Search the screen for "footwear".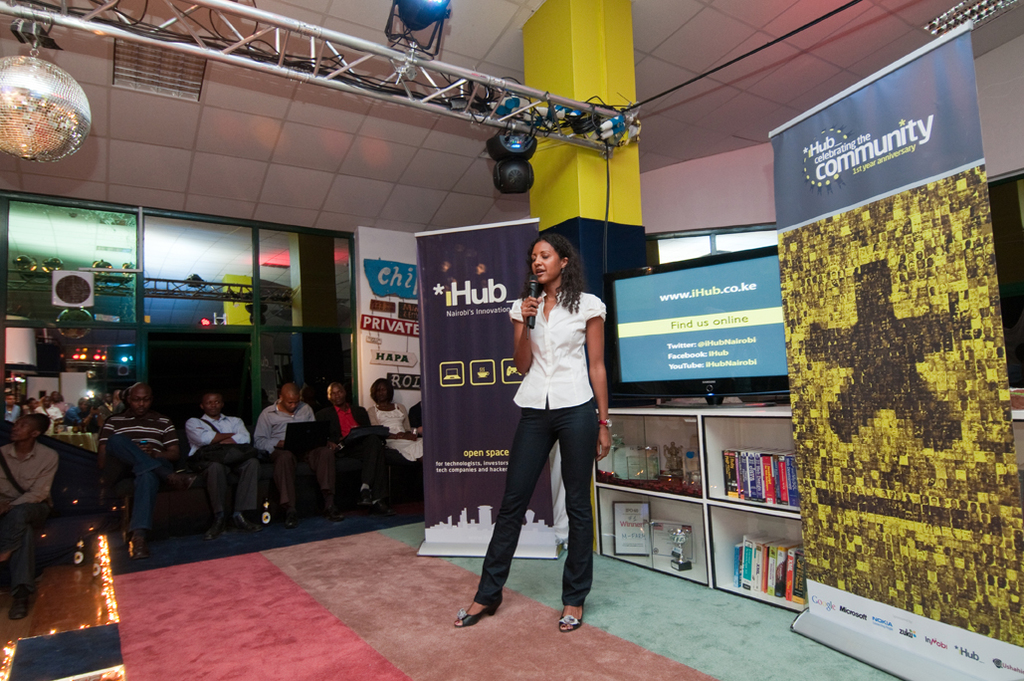
Found at {"left": 552, "top": 603, "right": 587, "bottom": 632}.
